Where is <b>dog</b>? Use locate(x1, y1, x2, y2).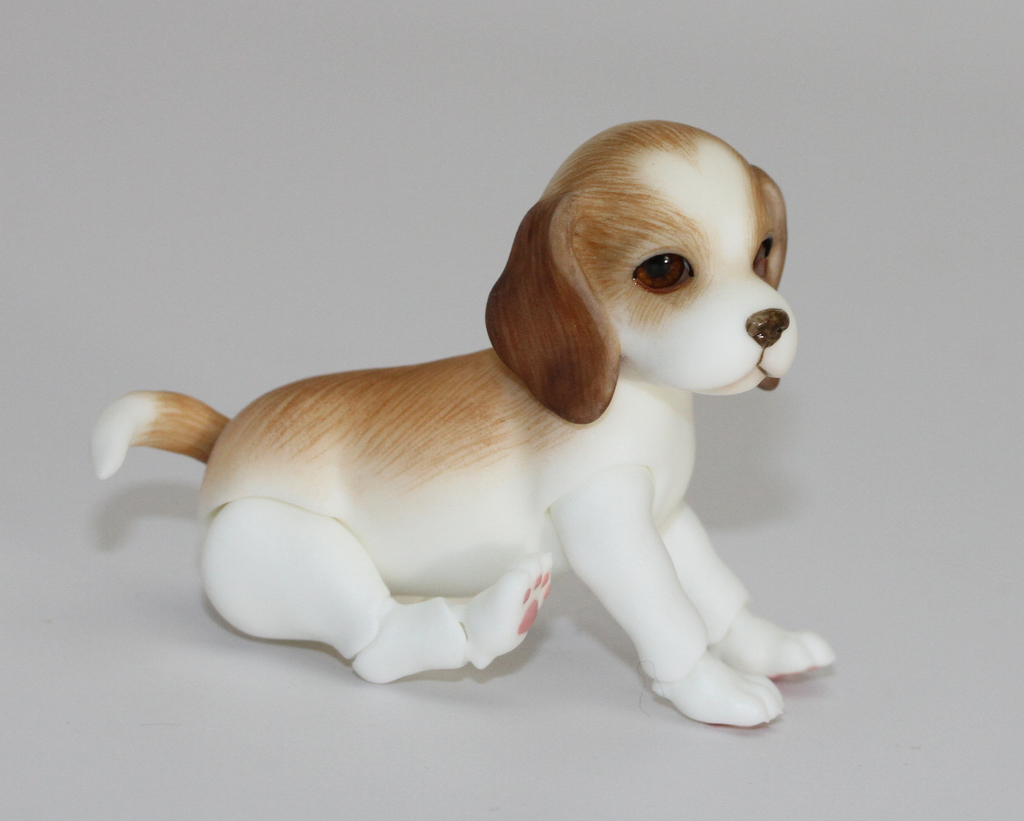
locate(85, 118, 843, 726).
